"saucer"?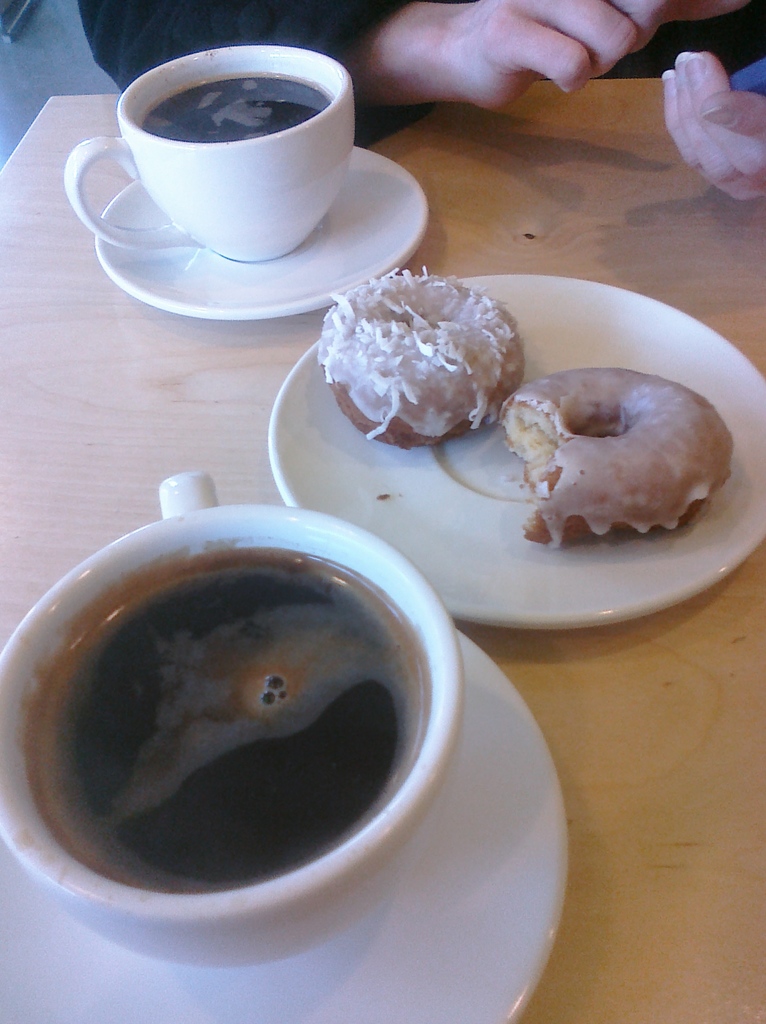
left=266, top=271, right=765, bottom=629
